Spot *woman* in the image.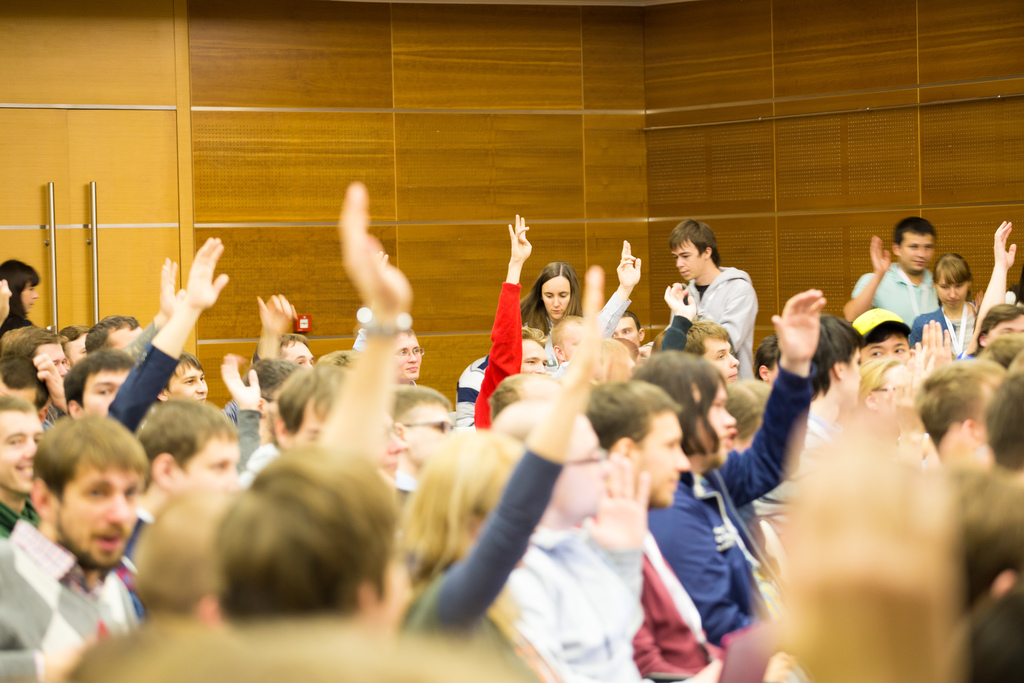
*woman* found at 385, 338, 607, 682.
